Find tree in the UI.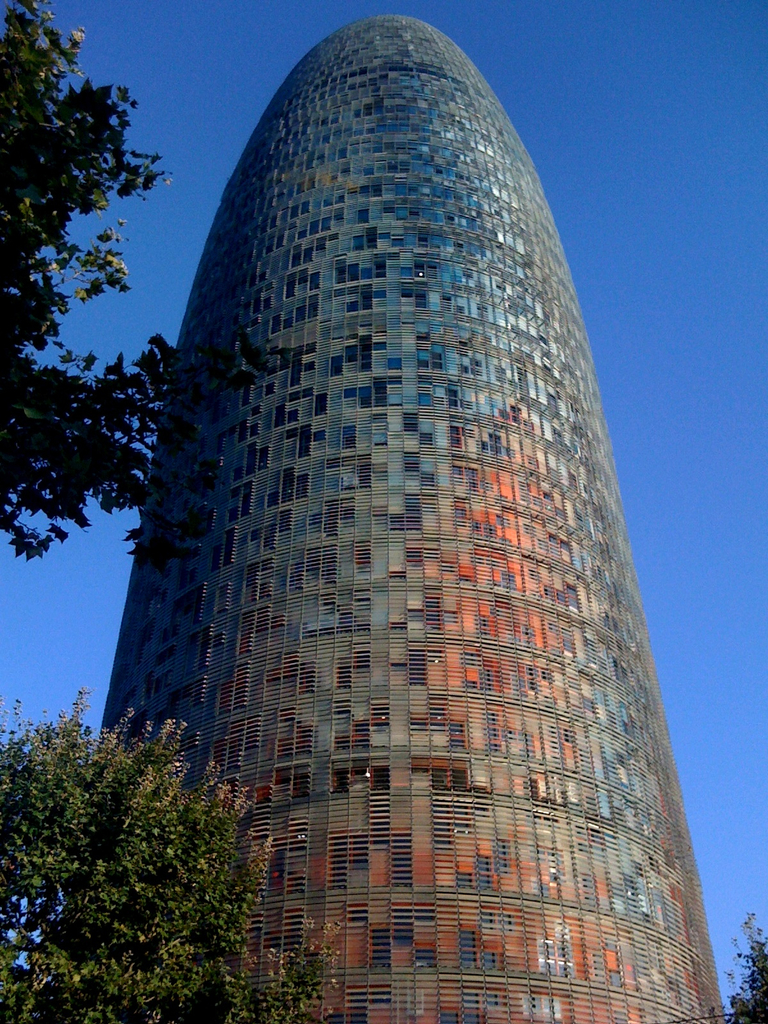
UI element at 0/682/346/1023.
